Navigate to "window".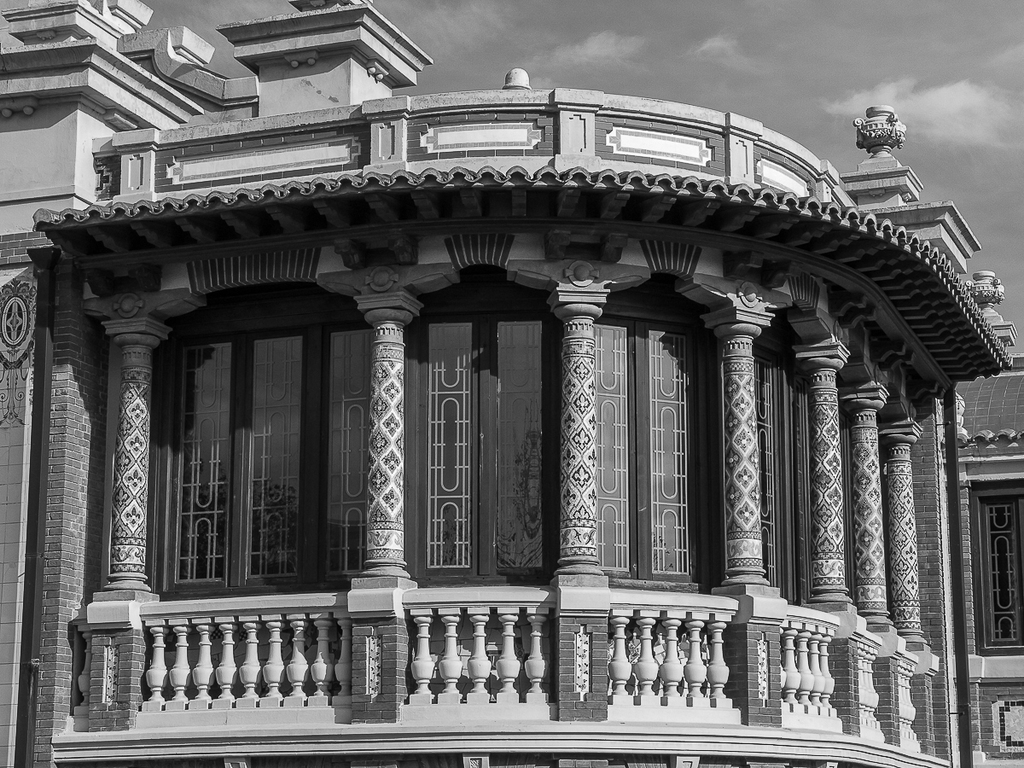
Navigation target: rect(398, 307, 560, 585).
